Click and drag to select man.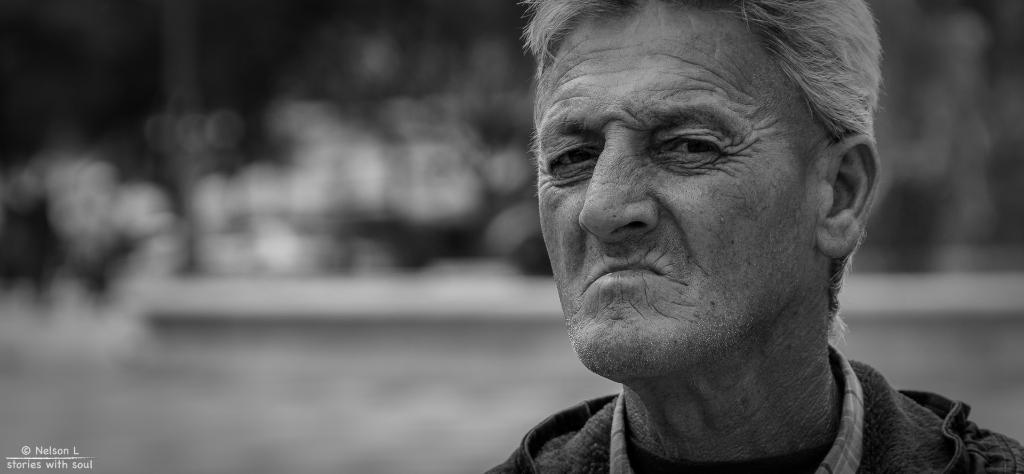
Selection: detection(469, 0, 1023, 473).
